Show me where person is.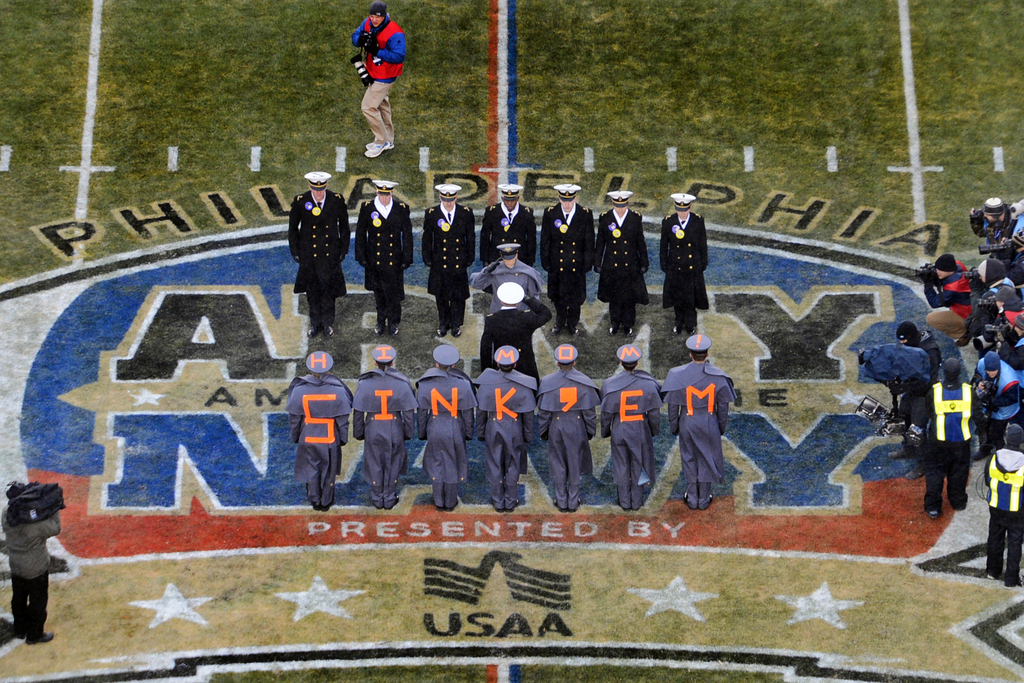
person is at crop(280, 172, 352, 336).
